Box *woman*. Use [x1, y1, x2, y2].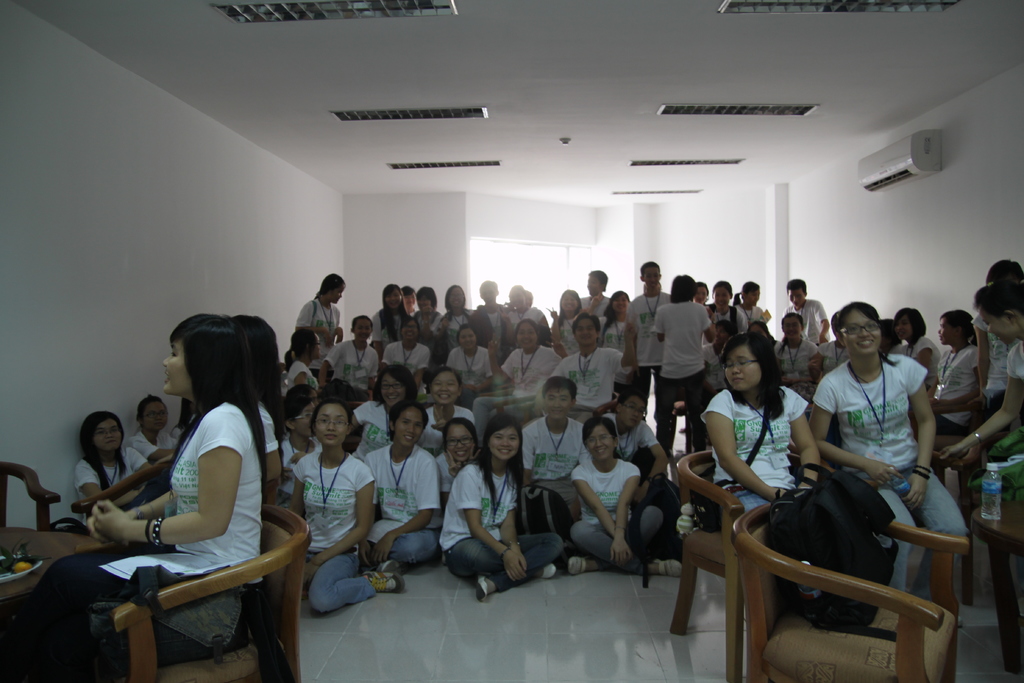
[729, 277, 765, 329].
